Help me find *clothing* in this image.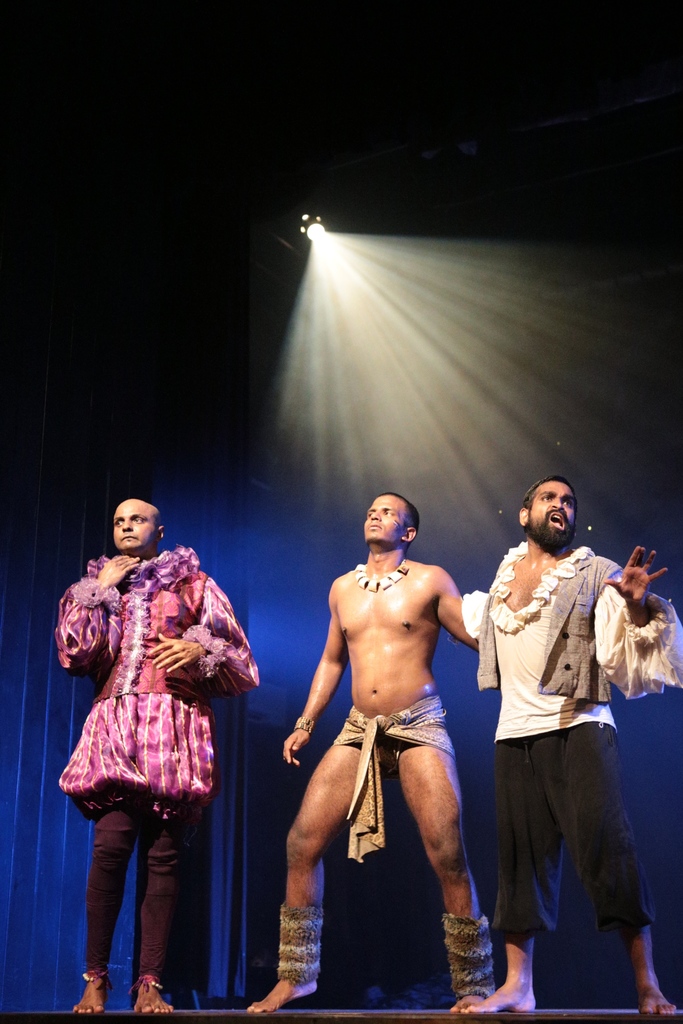
Found it: left=340, top=703, right=439, bottom=855.
